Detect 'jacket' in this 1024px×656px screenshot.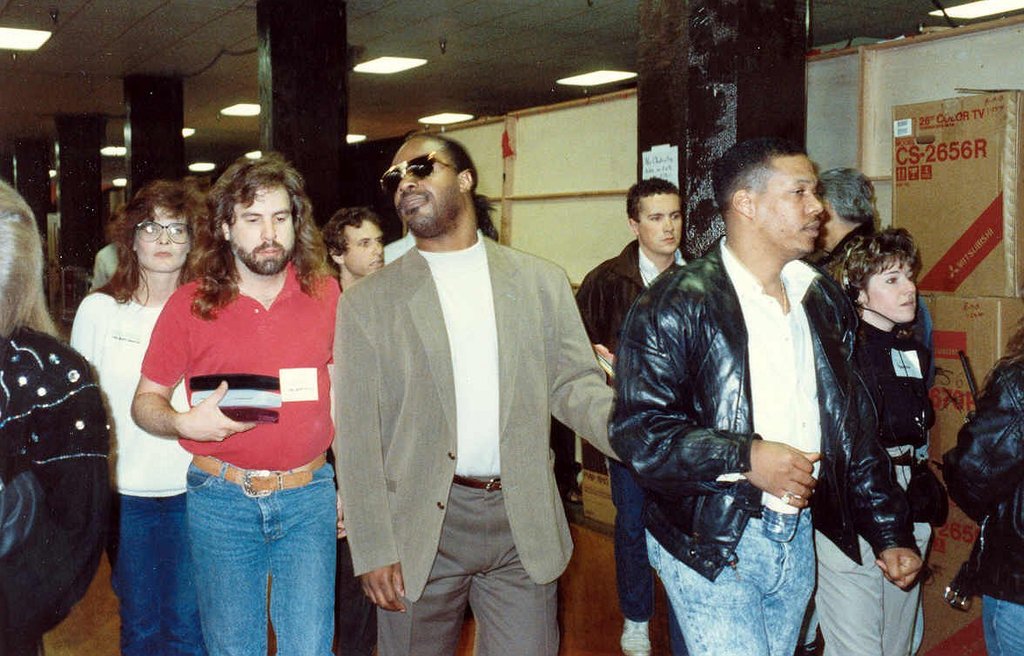
Detection: {"left": 623, "top": 203, "right": 899, "bottom": 565}.
